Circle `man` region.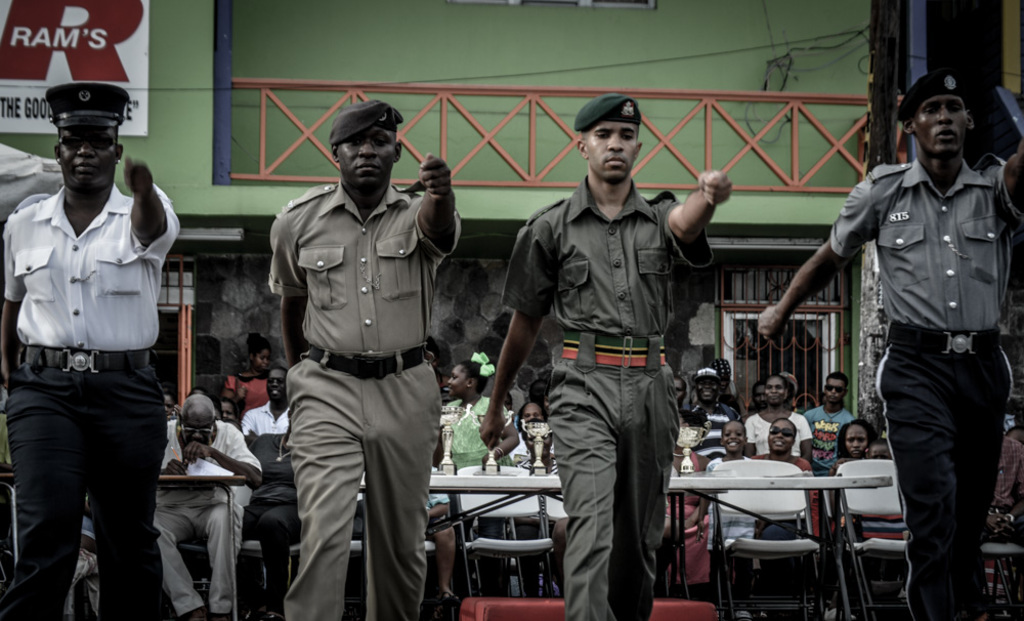
Region: x1=758, y1=72, x2=1023, y2=620.
